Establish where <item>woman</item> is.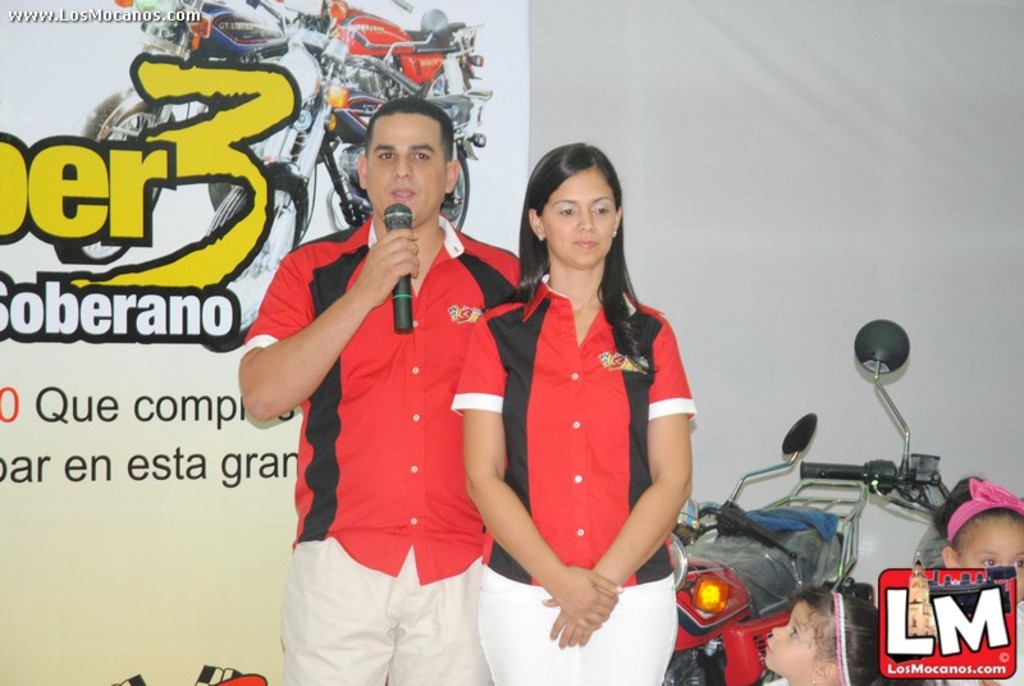
Established at locate(481, 145, 695, 654).
